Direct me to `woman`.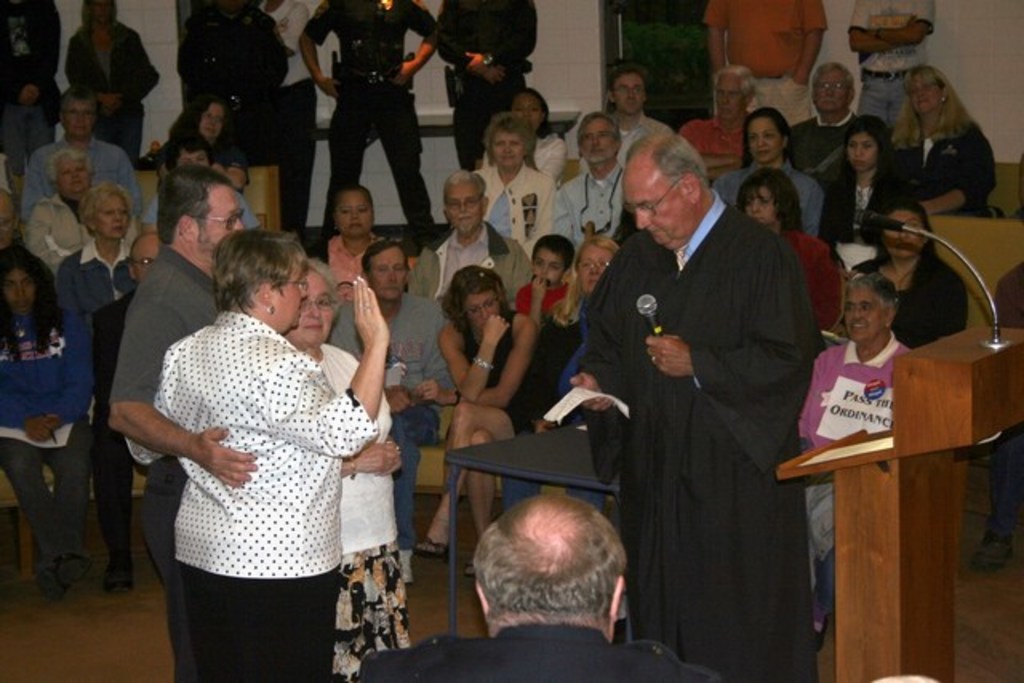
Direction: (128, 224, 389, 681).
